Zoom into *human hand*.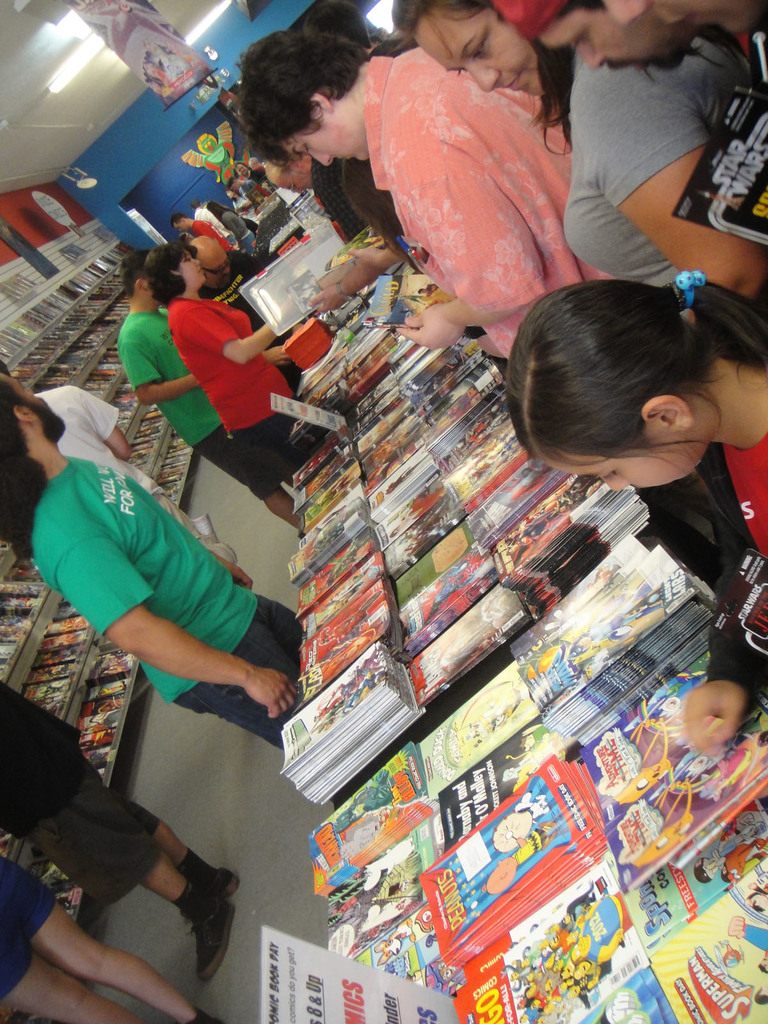
Zoom target: rect(351, 252, 393, 269).
